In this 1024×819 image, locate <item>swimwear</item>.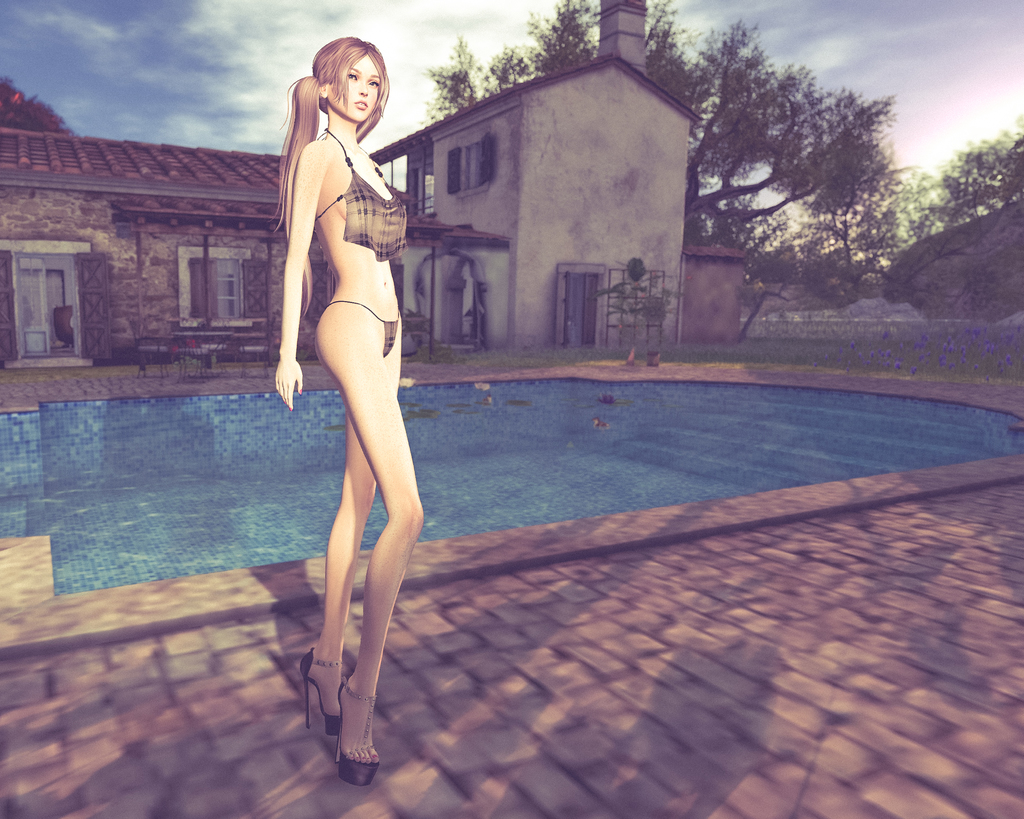
Bounding box: box=[308, 118, 419, 263].
